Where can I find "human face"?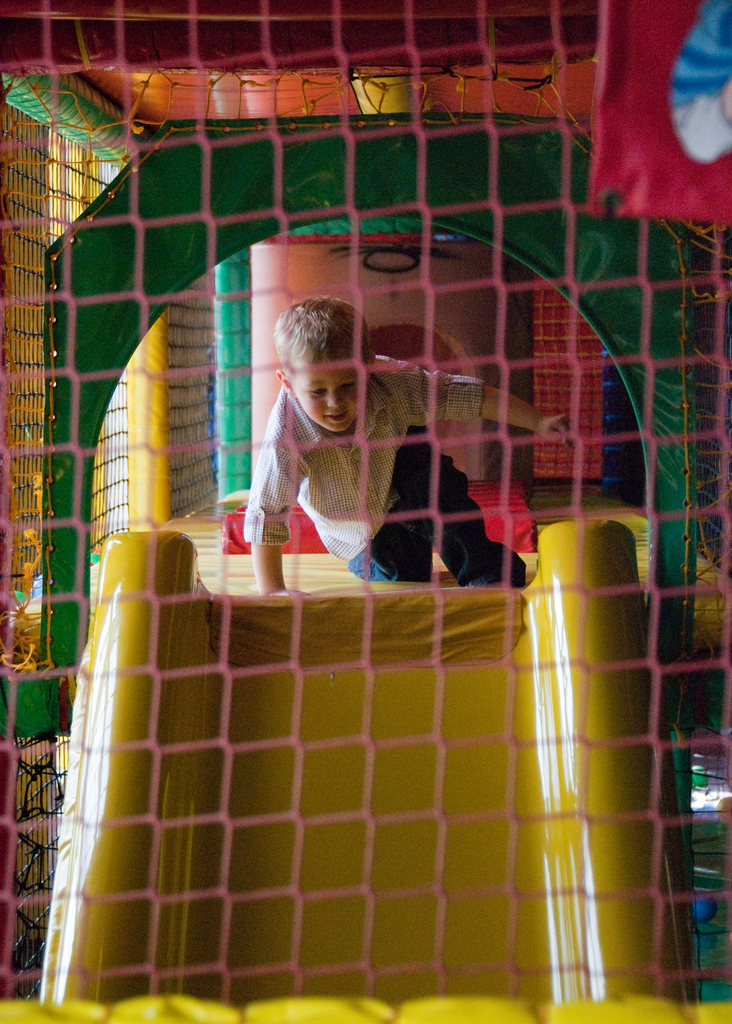
You can find it at <box>297,372,369,430</box>.
